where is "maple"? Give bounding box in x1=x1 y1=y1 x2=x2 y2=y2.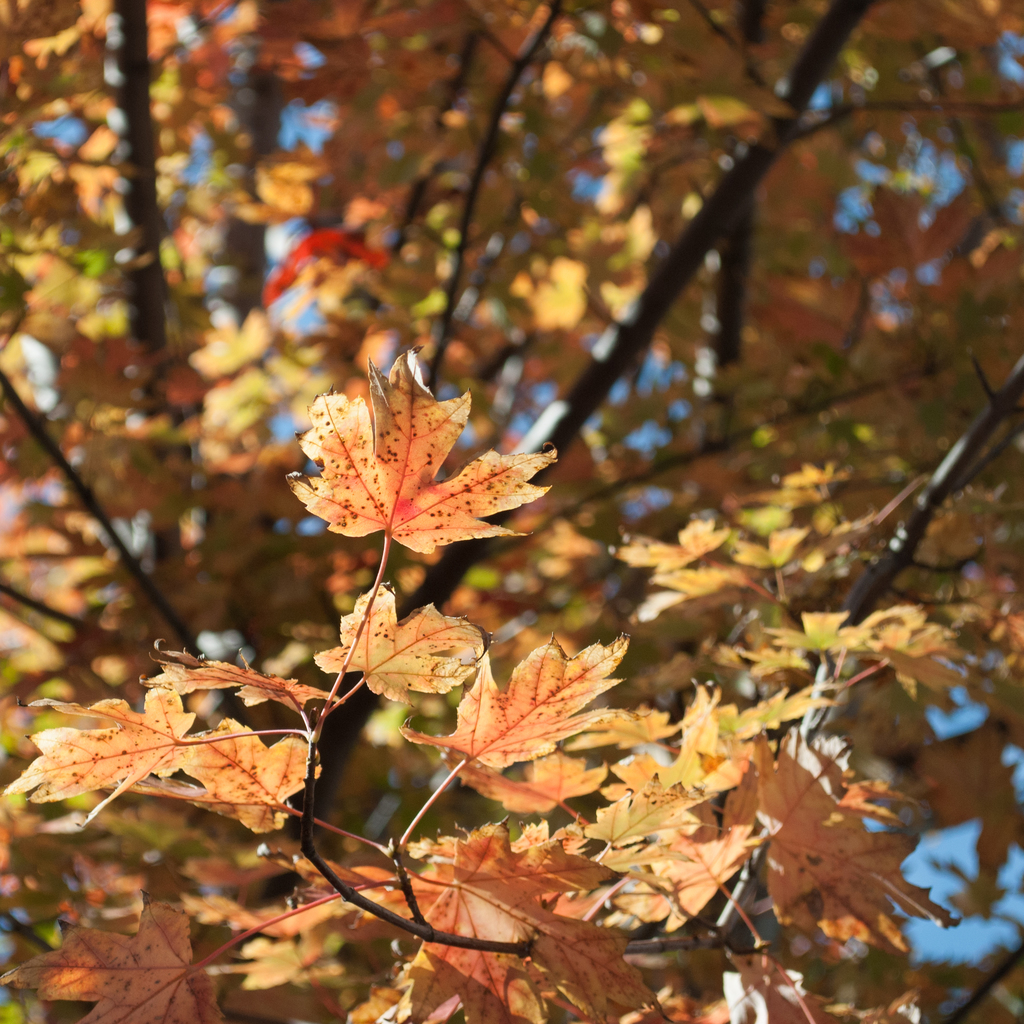
x1=398 y1=620 x2=625 y2=771.
